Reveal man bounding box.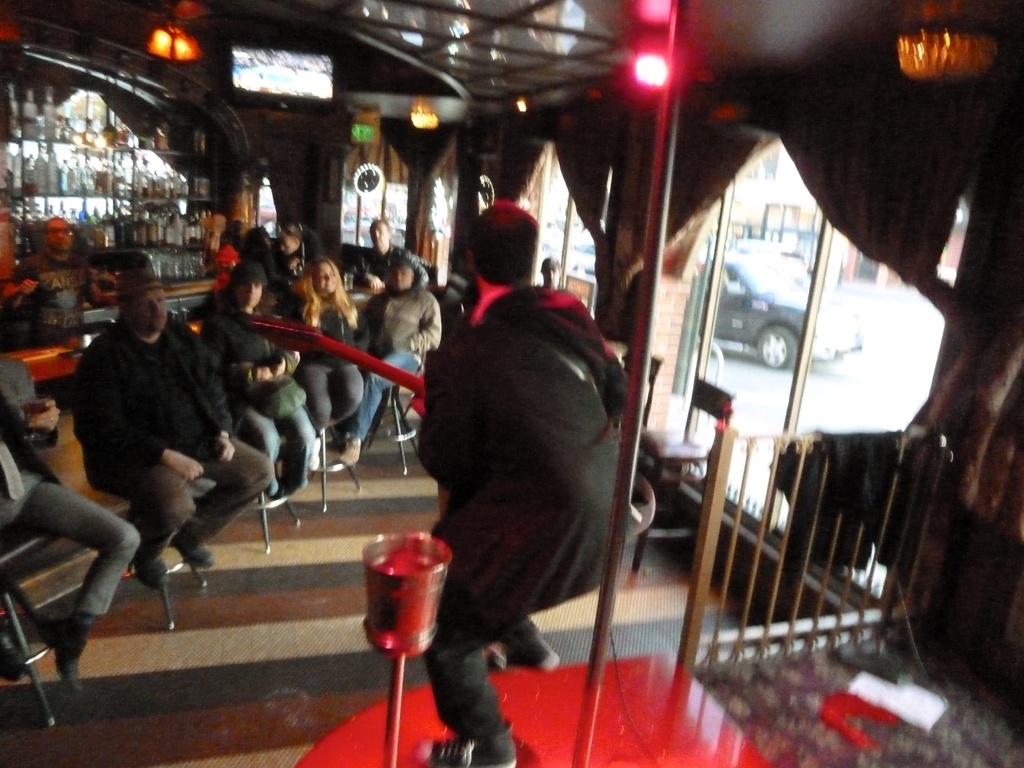
Revealed: bbox(401, 200, 639, 716).
